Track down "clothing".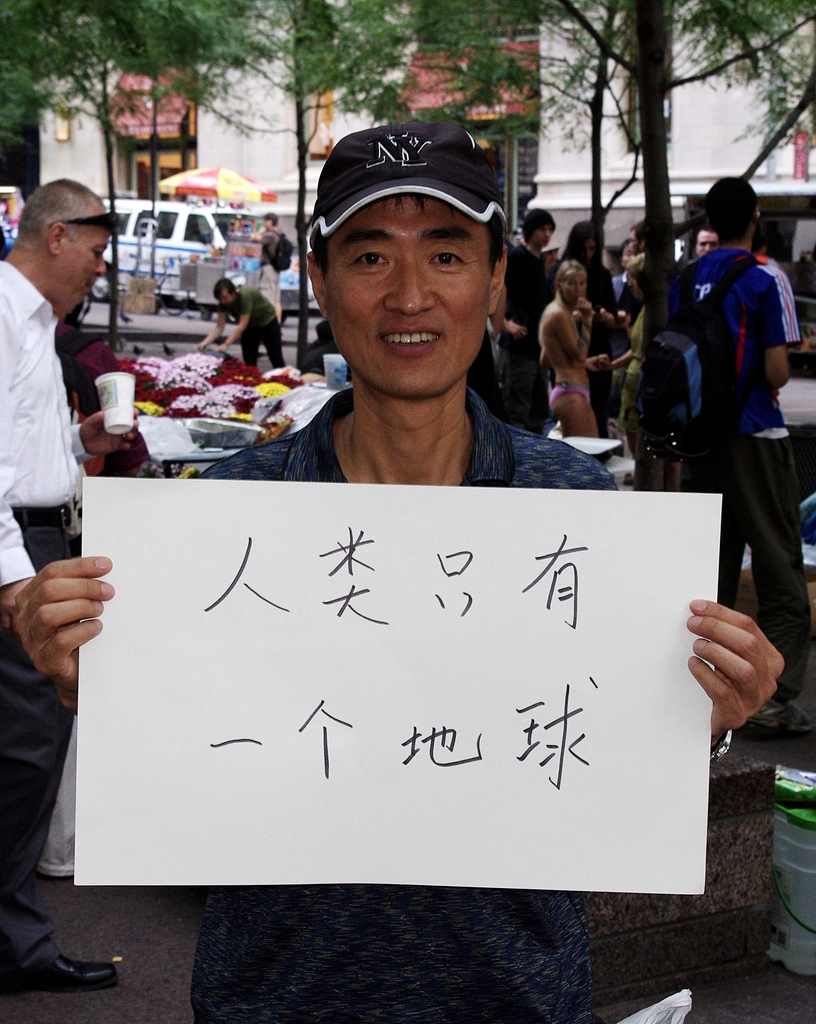
Tracked to rect(669, 243, 808, 425).
